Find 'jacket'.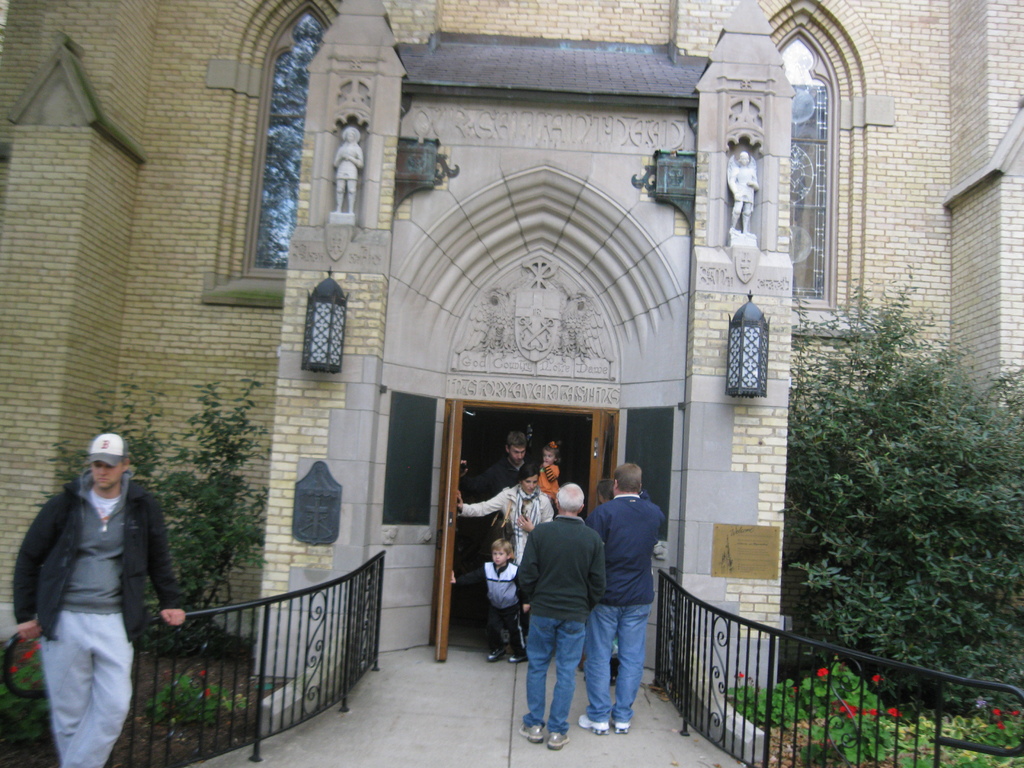
[456,484,555,561].
